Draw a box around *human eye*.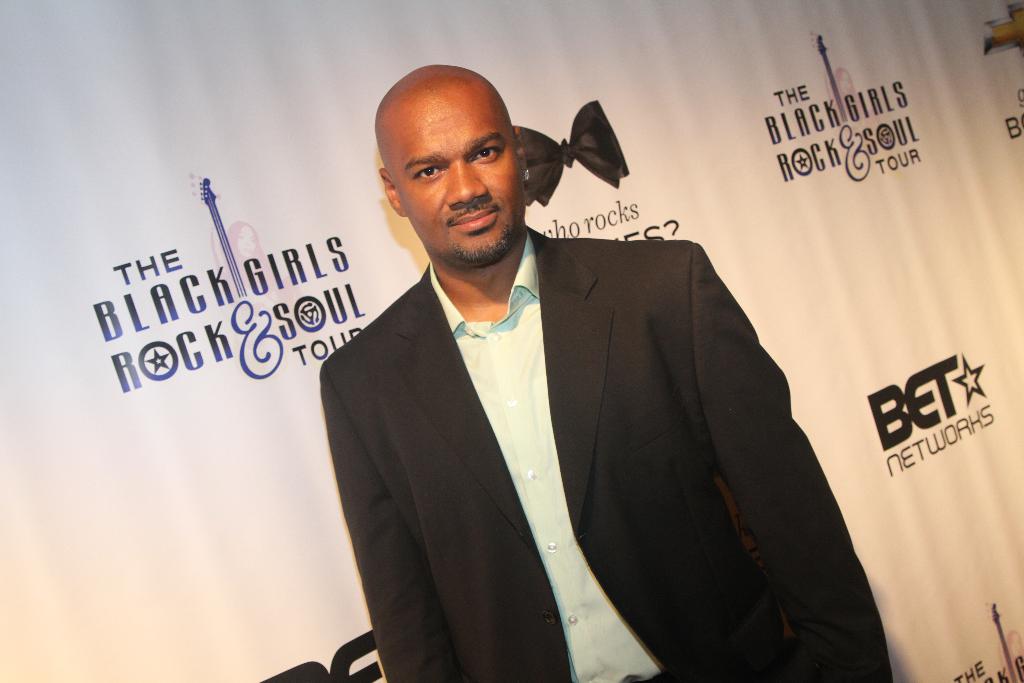
(left=409, top=162, right=447, bottom=179).
